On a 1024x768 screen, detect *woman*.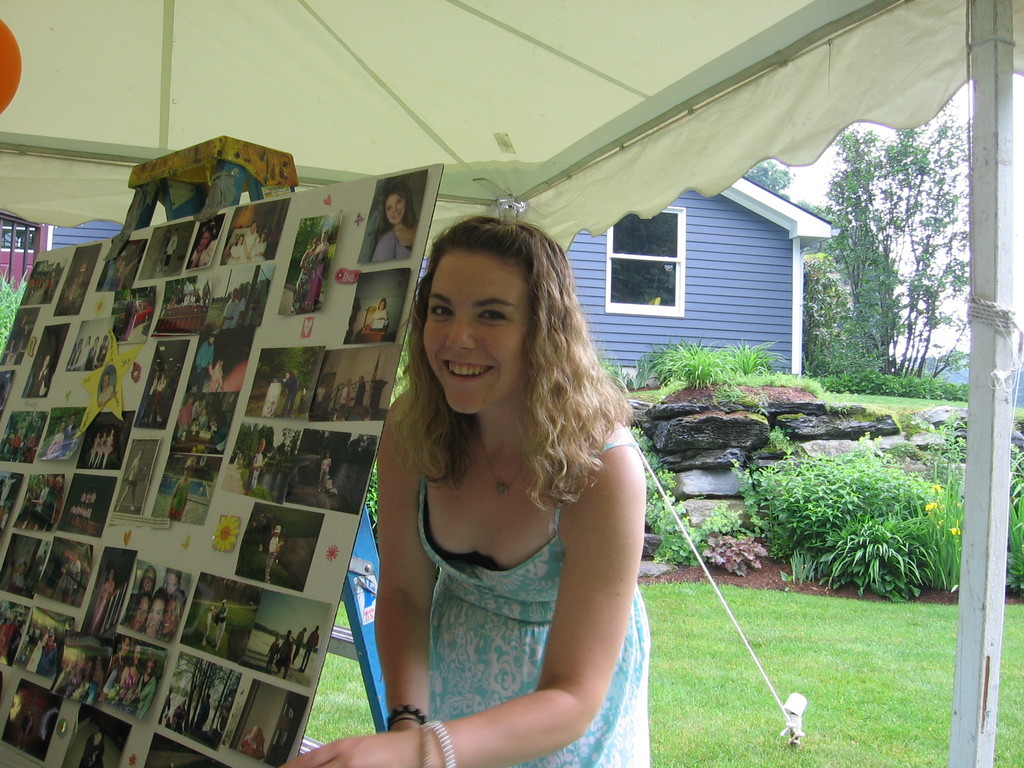
(307, 229, 333, 310).
